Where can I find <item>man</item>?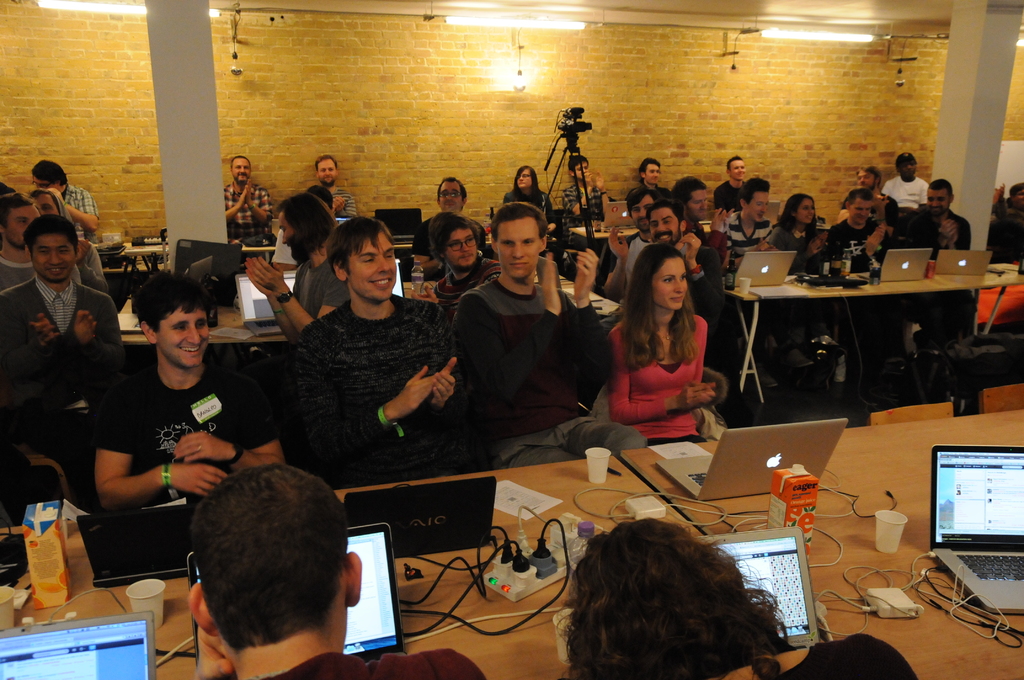
You can find it at l=409, t=172, r=488, b=275.
